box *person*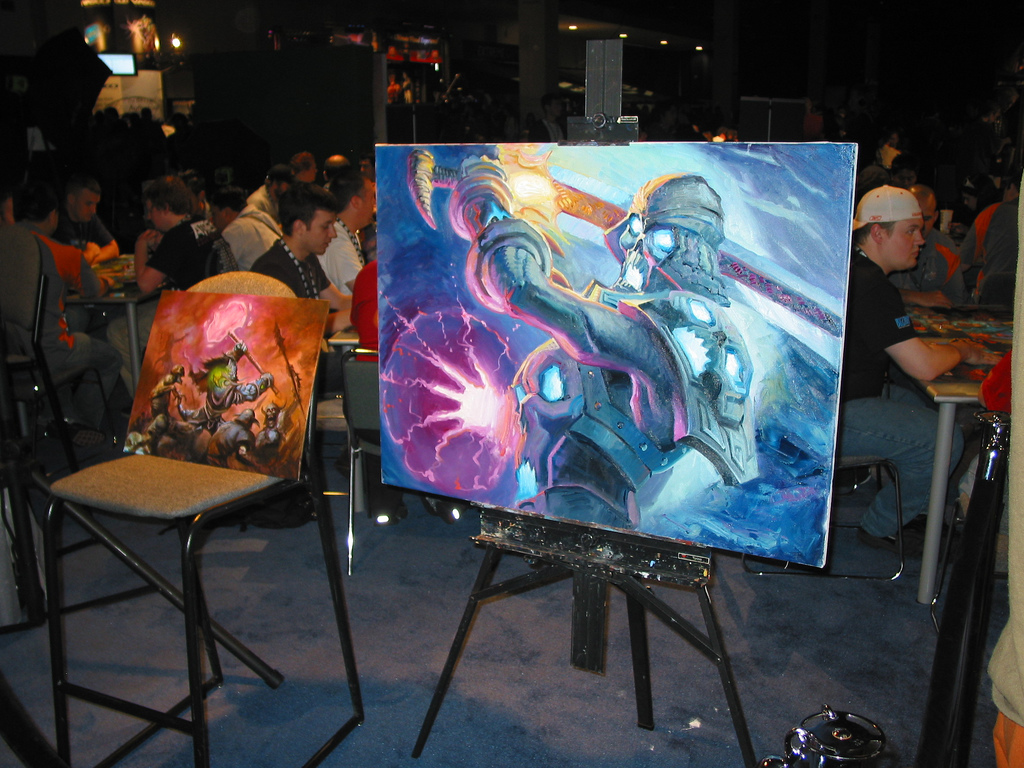
bbox=[530, 92, 567, 139]
